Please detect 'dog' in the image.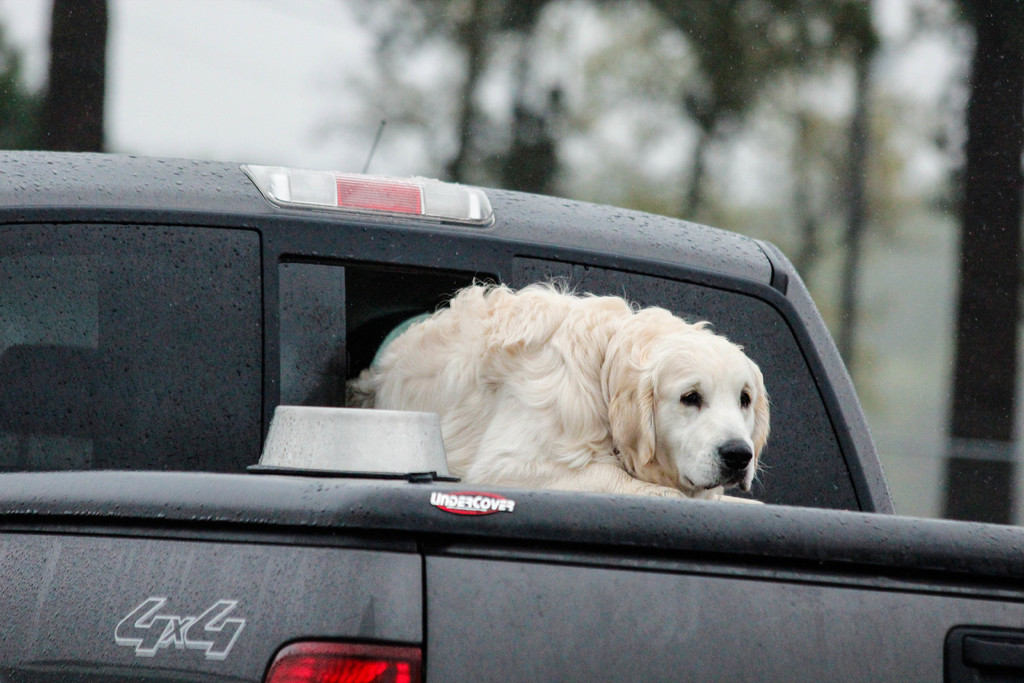
bbox=(342, 270, 771, 506).
